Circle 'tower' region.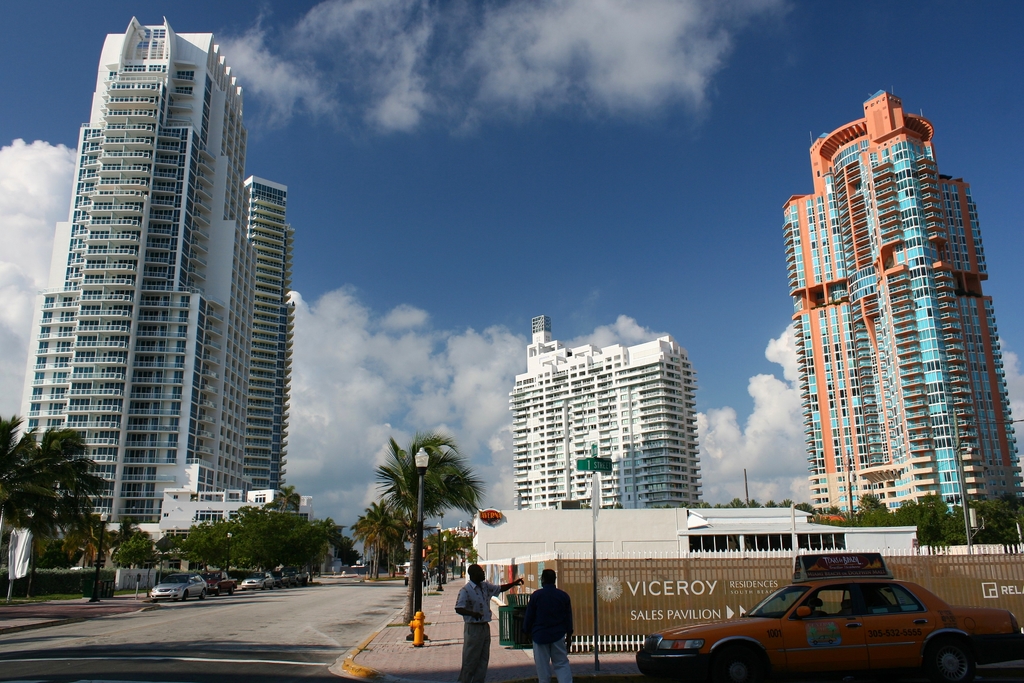
Region: 514, 315, 705, 496.
